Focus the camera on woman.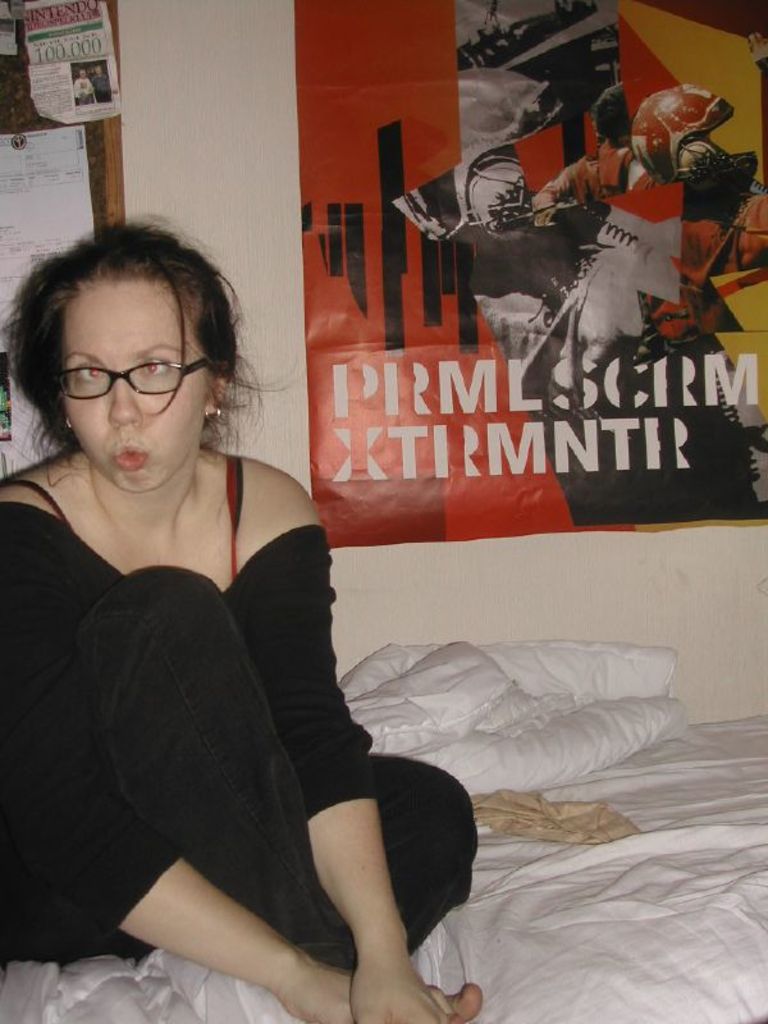
Focus region: crop(28, 211, 457, 1019).
